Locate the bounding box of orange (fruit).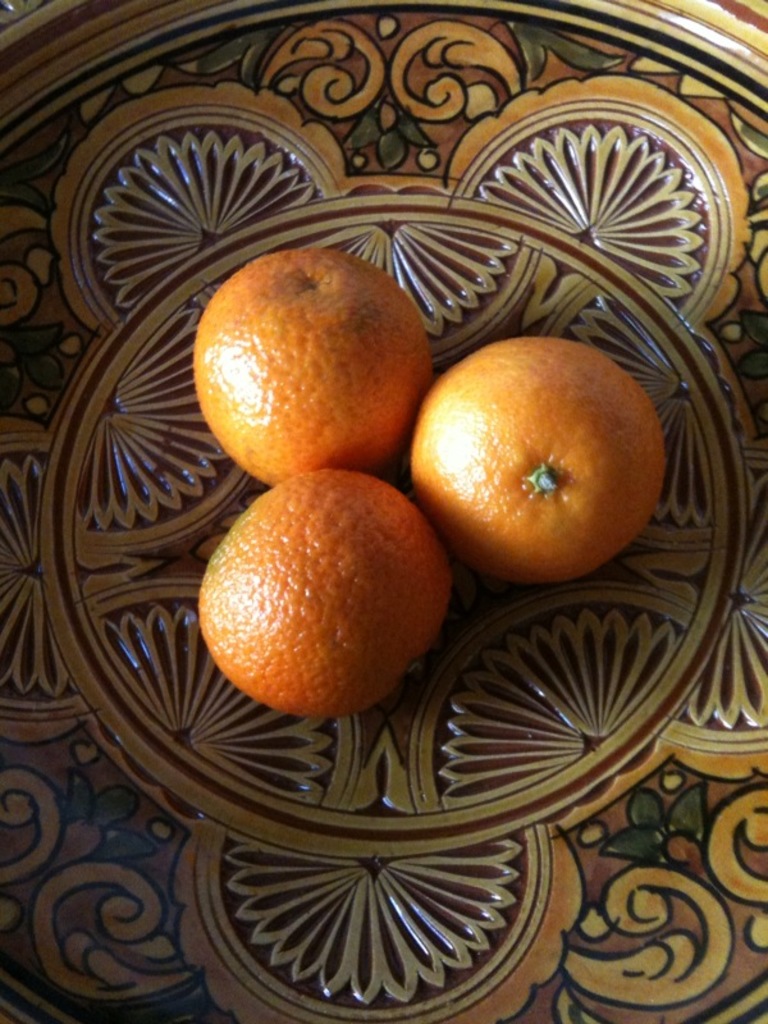
Bounding box: (411, 335, 677, 572).
